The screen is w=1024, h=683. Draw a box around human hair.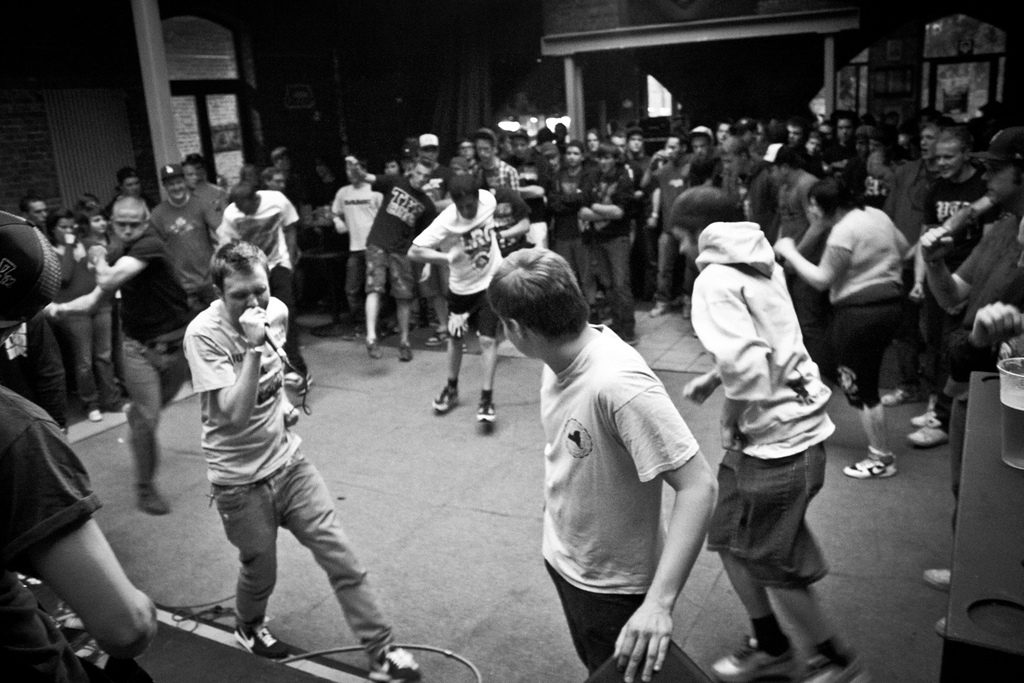
detection(414, 155, 428, 178).
